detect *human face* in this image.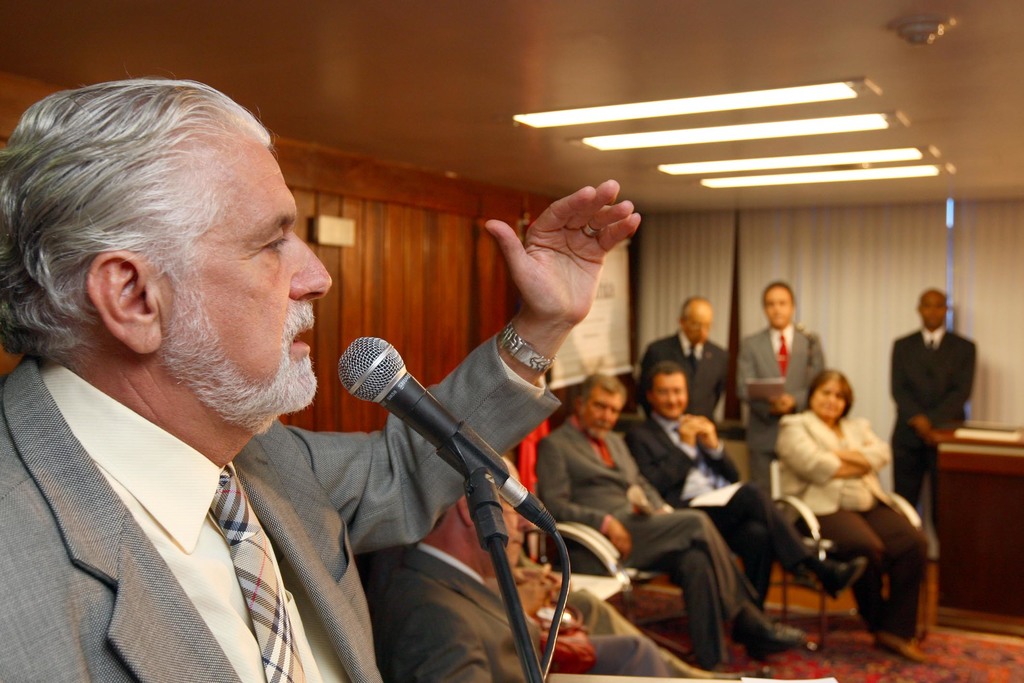
Detection: (left=684, top=294, right=713, bottom=347).
